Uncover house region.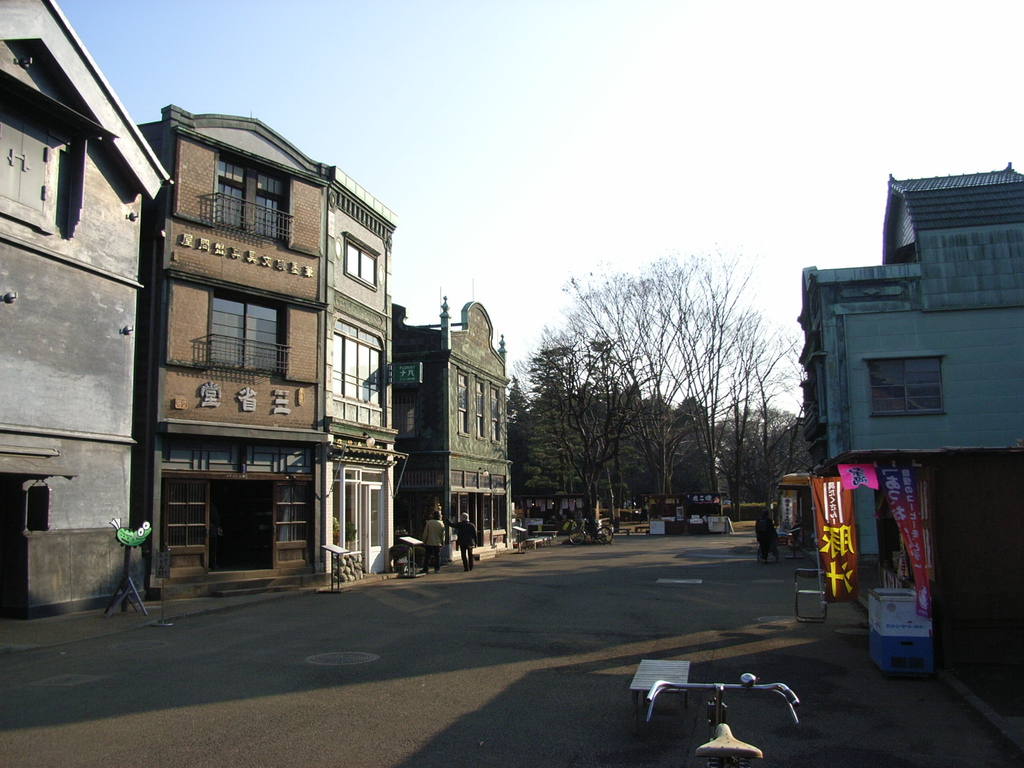
Uncovered: region(792, 157, 1023, 584).
